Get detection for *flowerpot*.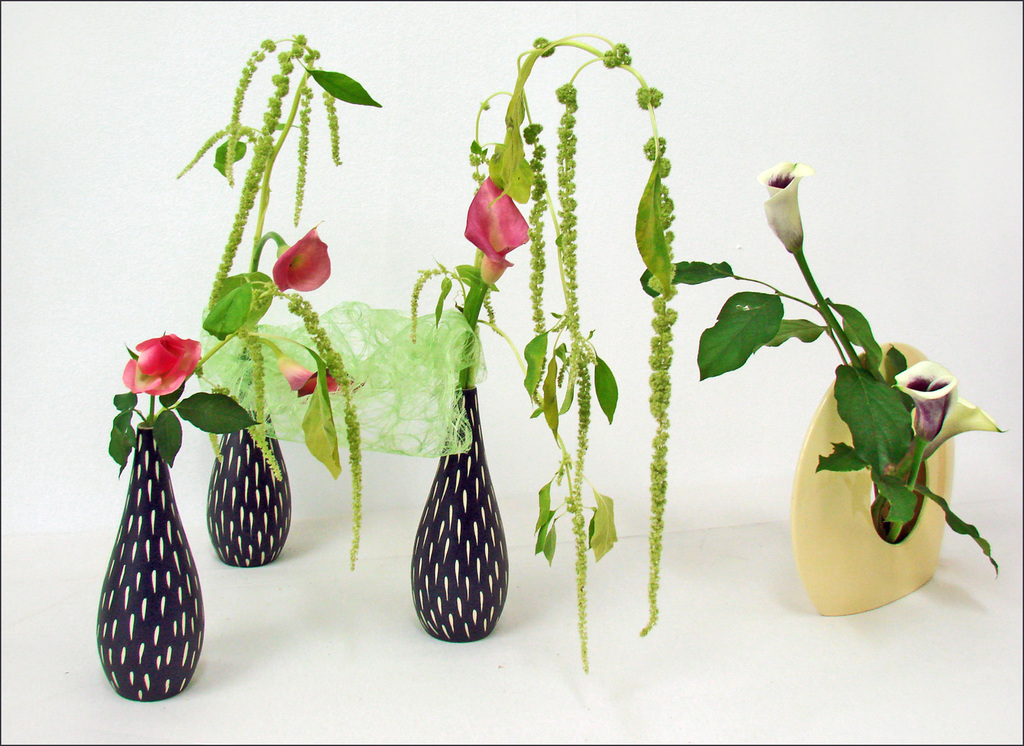
Detection: {"x1": 207, "y1": 410, "x2": 292, "y2": 565}.
